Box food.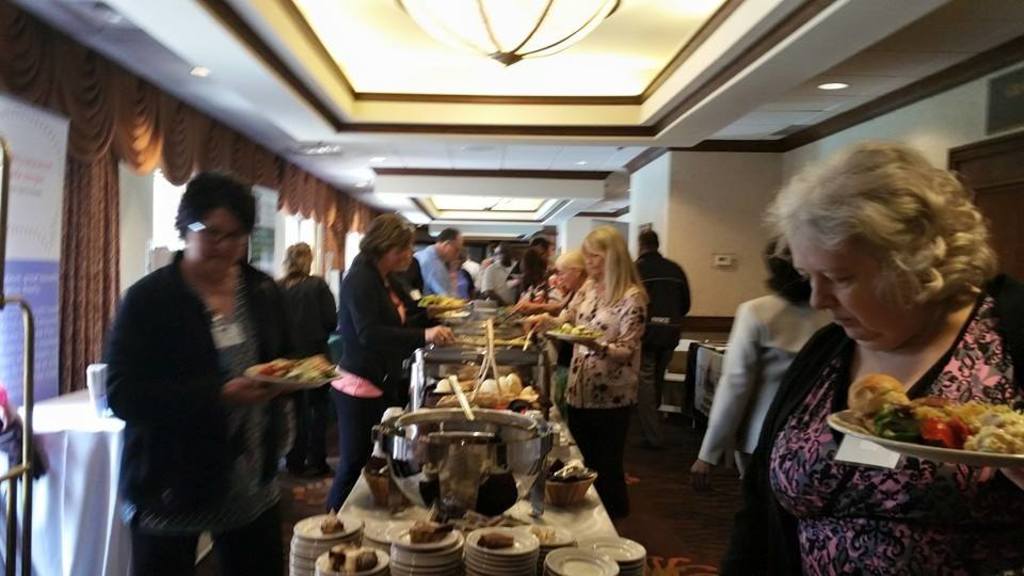
<bbox>318, 502, 354, 532</bbox>.
